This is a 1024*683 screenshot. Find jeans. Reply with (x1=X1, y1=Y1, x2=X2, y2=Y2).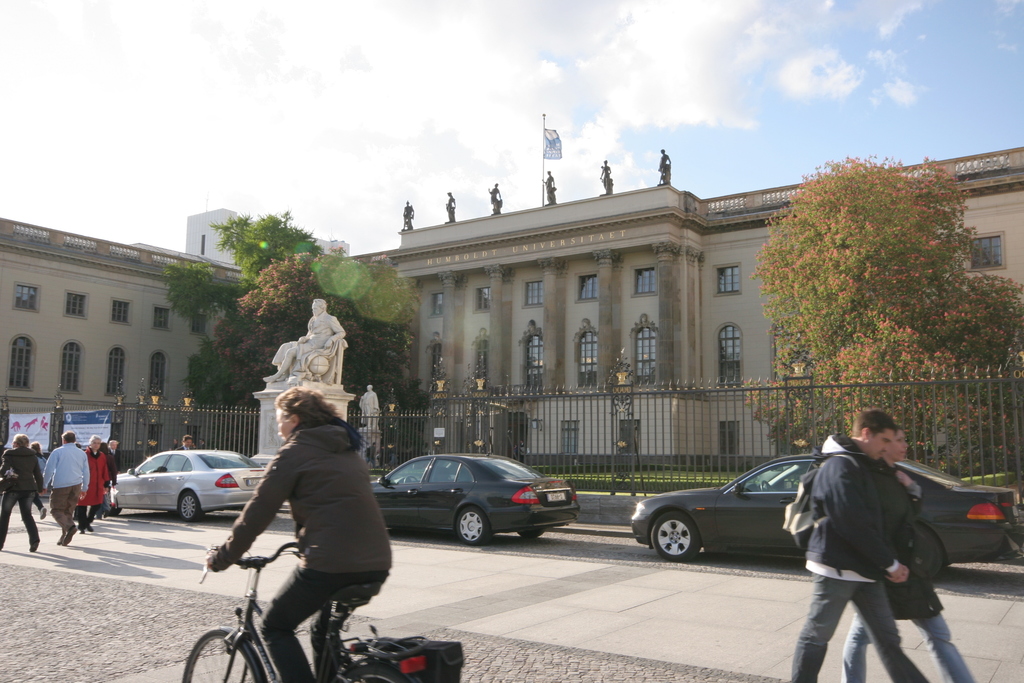
(x1=257, y1=569, x2=388, y2=682).
